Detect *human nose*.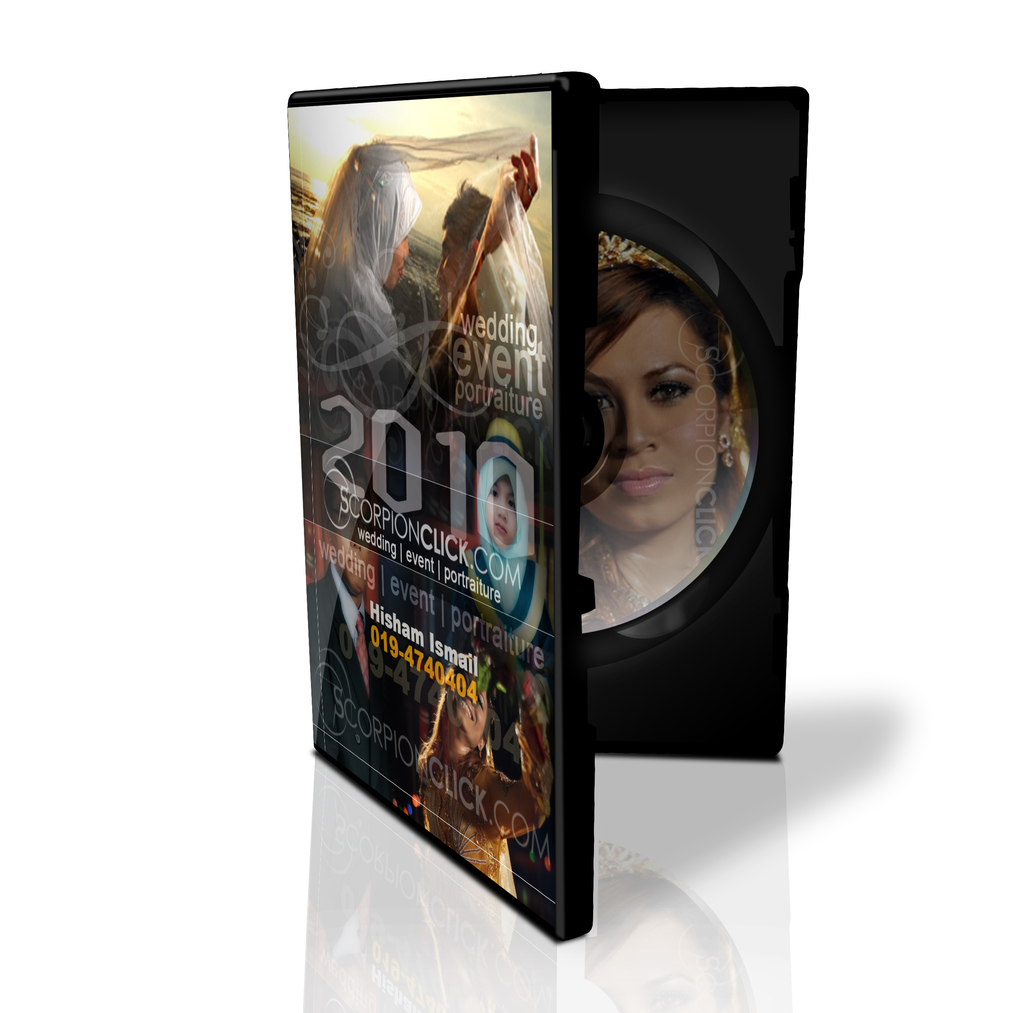
Detected at (left=496, top=501, right=509, bottom=520).
